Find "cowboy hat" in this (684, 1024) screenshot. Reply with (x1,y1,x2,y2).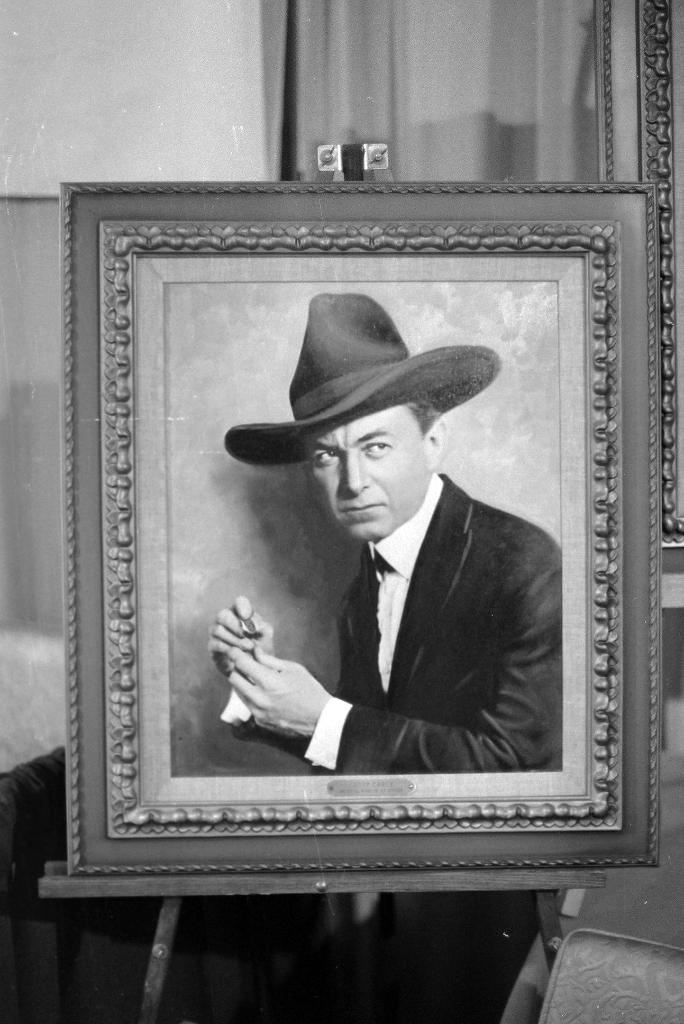
(234,310,461,480).
